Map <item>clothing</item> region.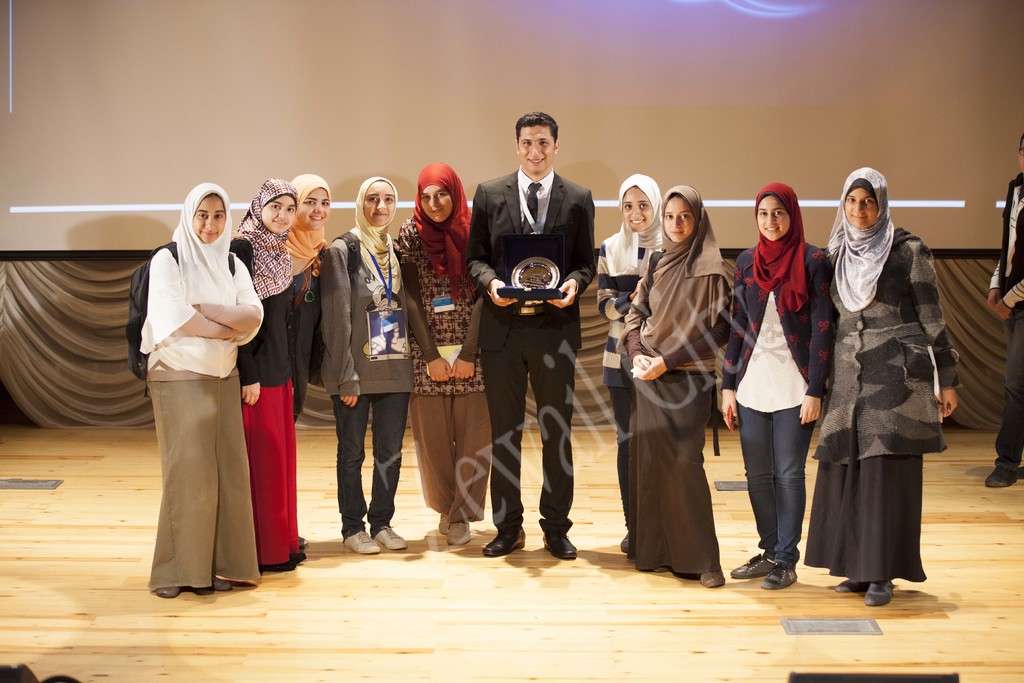
Mapped to 230 220 299 564.
